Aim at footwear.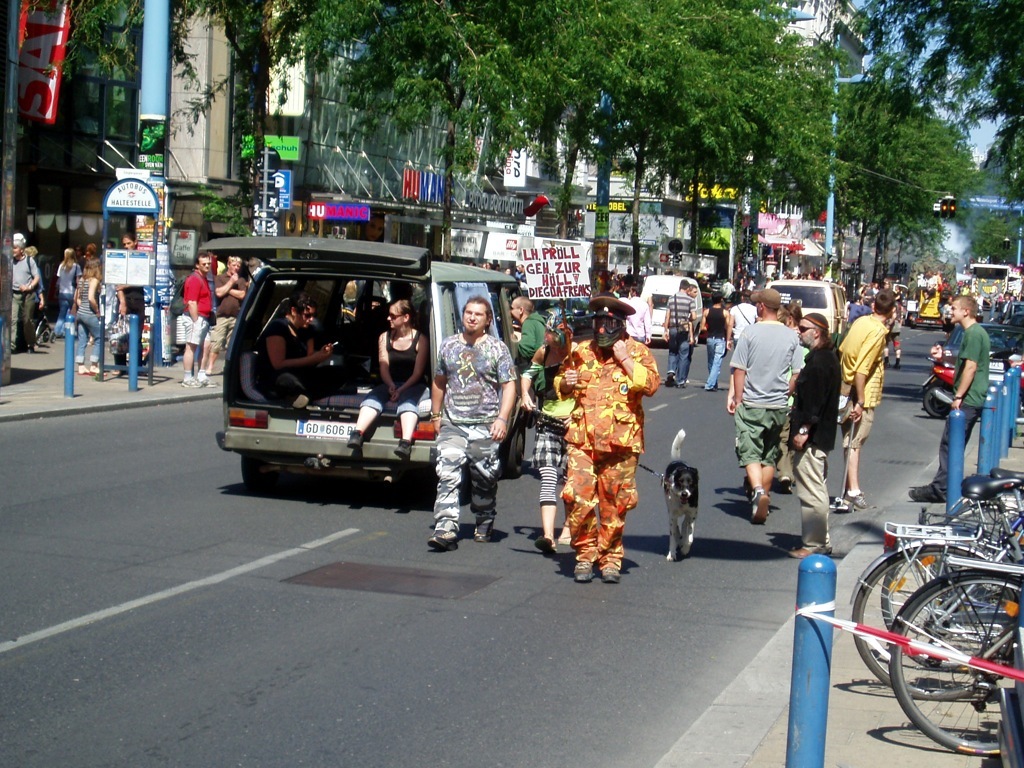
Aimed at [789, 538, 820, 565].
